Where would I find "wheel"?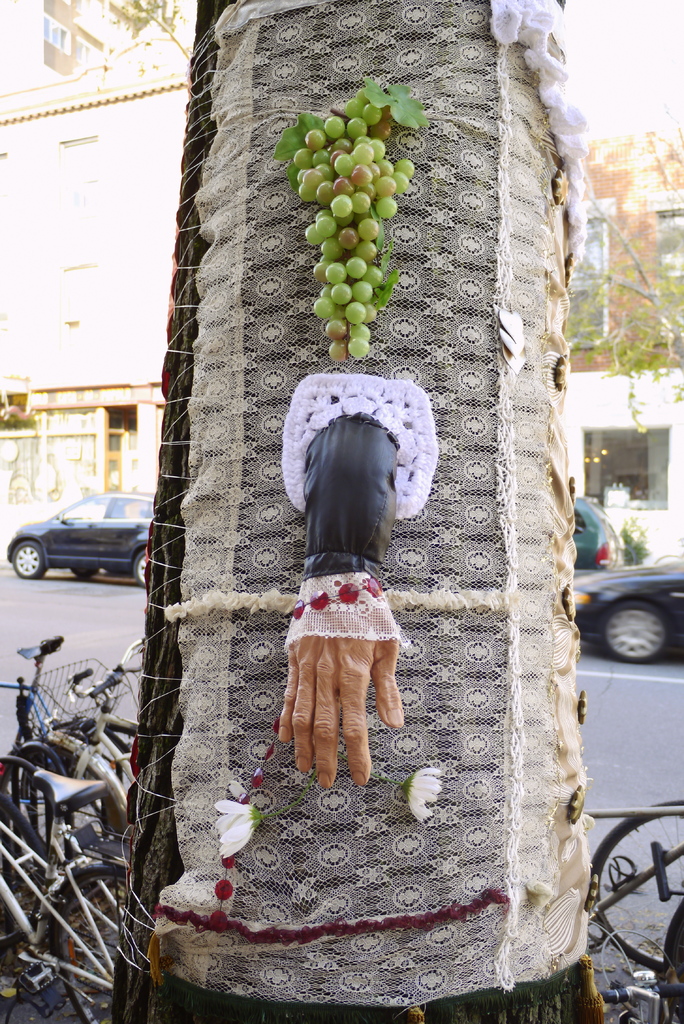
At {"x1": 135, "y1": 552, "x2": 149, "y2": 586}.
